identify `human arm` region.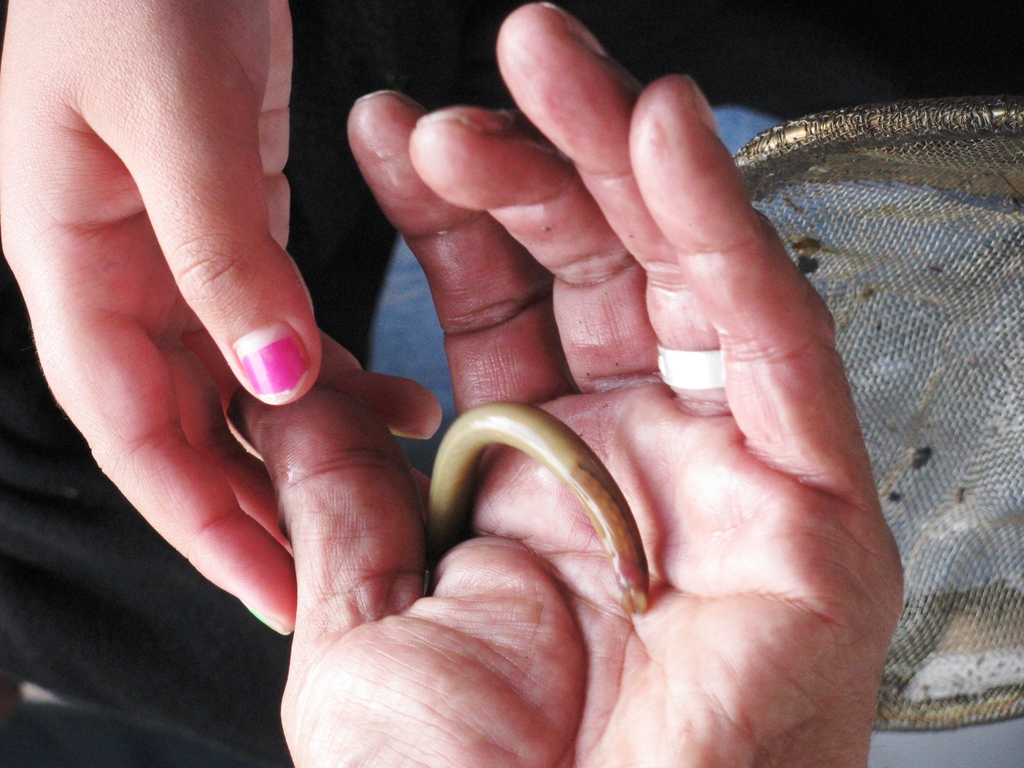
Region: 225 0 904 767.
